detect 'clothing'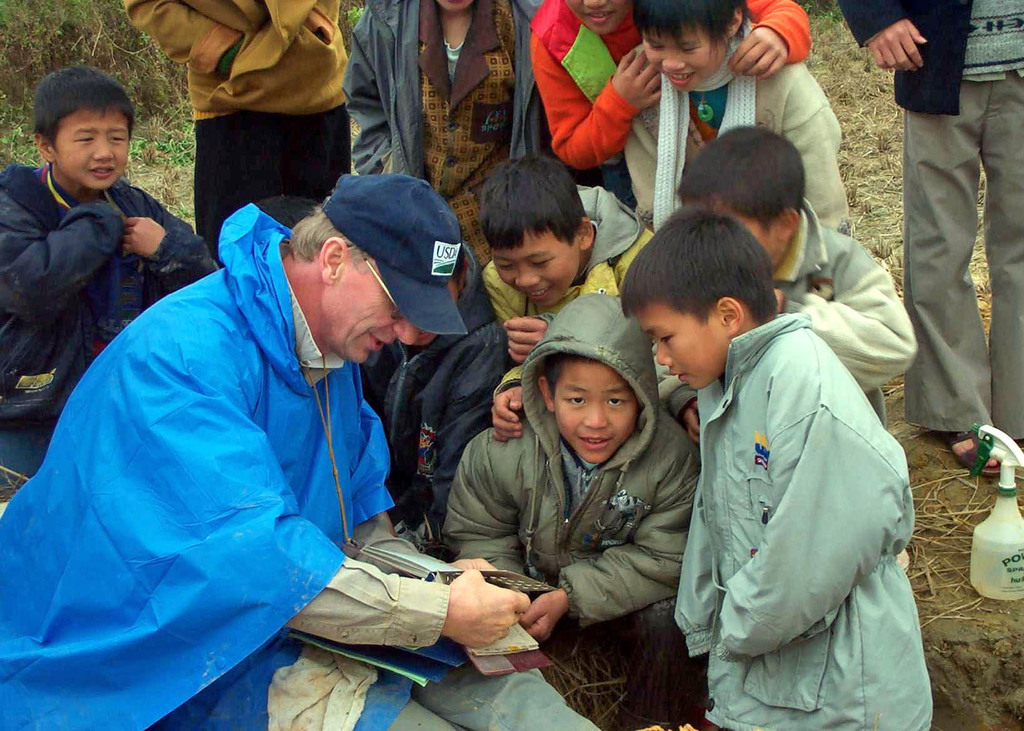
BBox(528, 0, 812, 213)
